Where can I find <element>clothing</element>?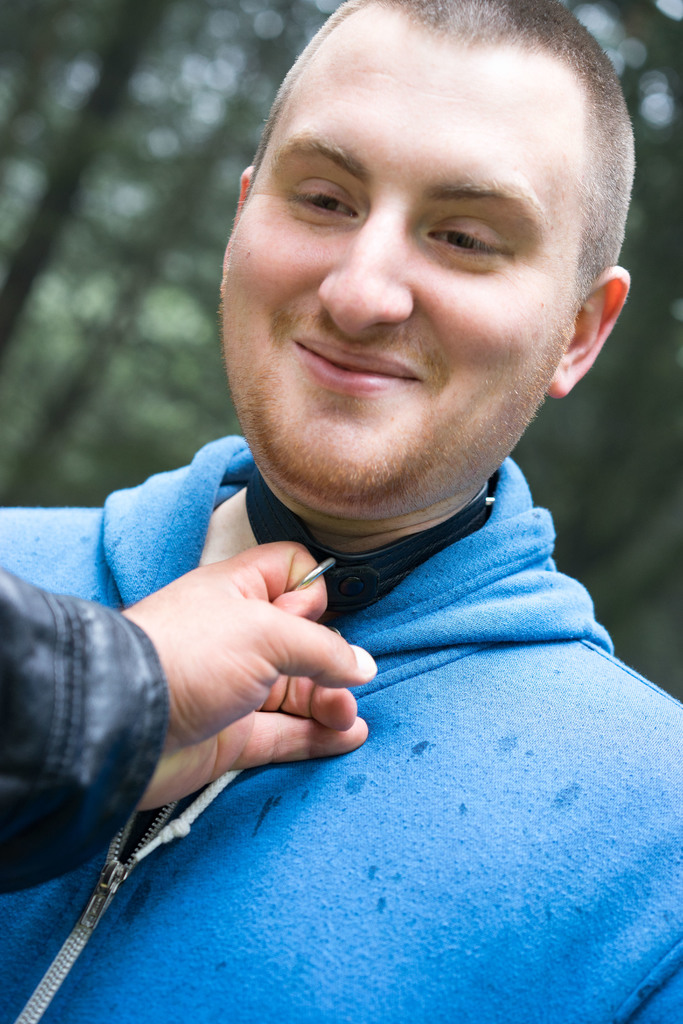
You can find it at {"x1": 4, "y1": 426, "x2": 682, "y2": 1023}.
